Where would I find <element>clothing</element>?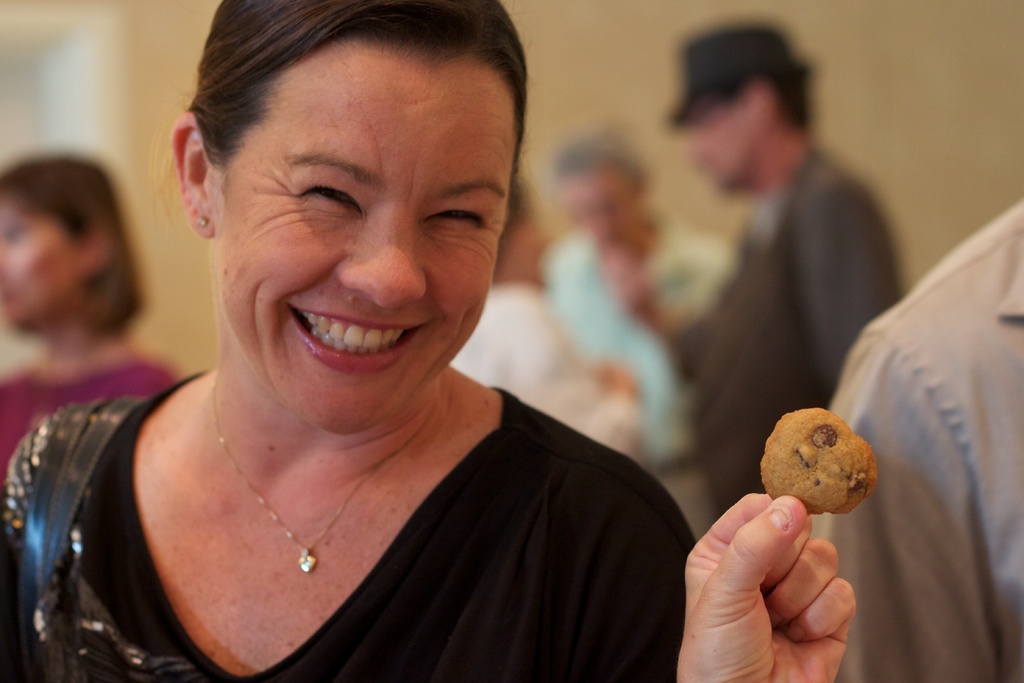
At [left=789, top=200, right=1023, bottom=682].
